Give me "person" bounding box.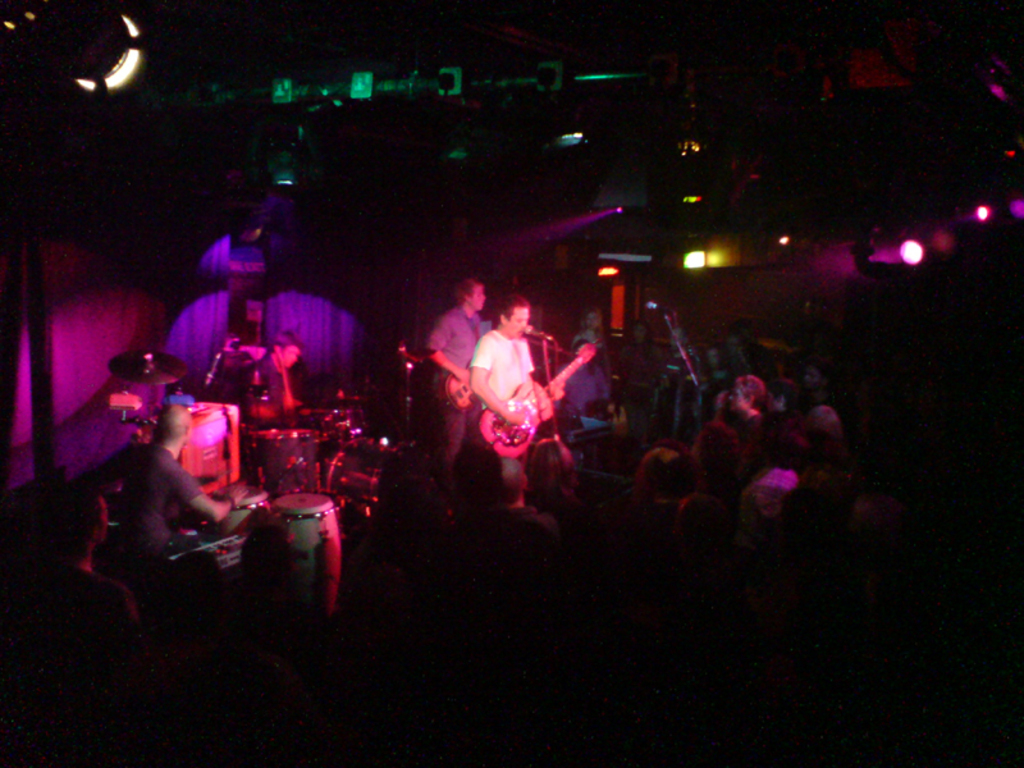
locate(430, 278, 489, 516).
